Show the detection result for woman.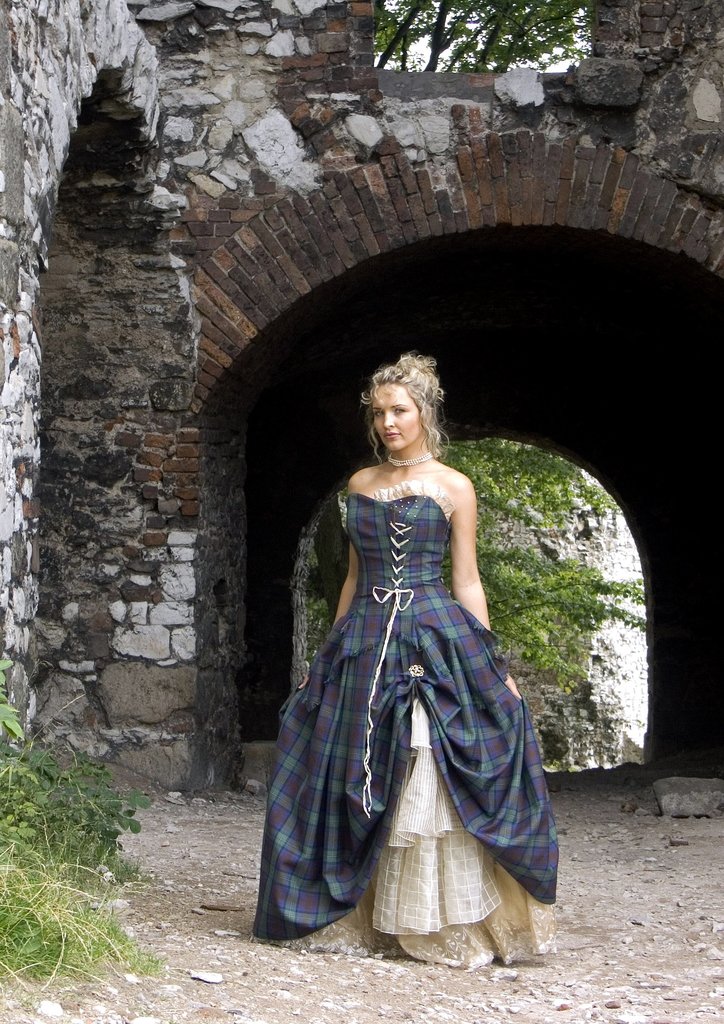
<region>268, 333, 558, 952</region>.
